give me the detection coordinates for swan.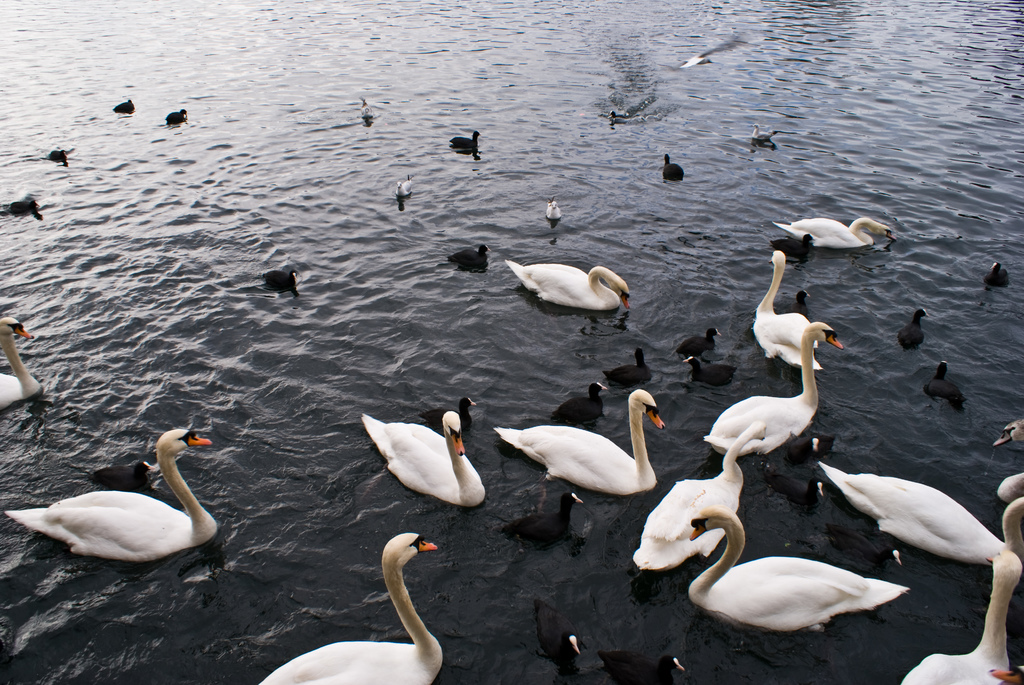
362 409 484 504.
